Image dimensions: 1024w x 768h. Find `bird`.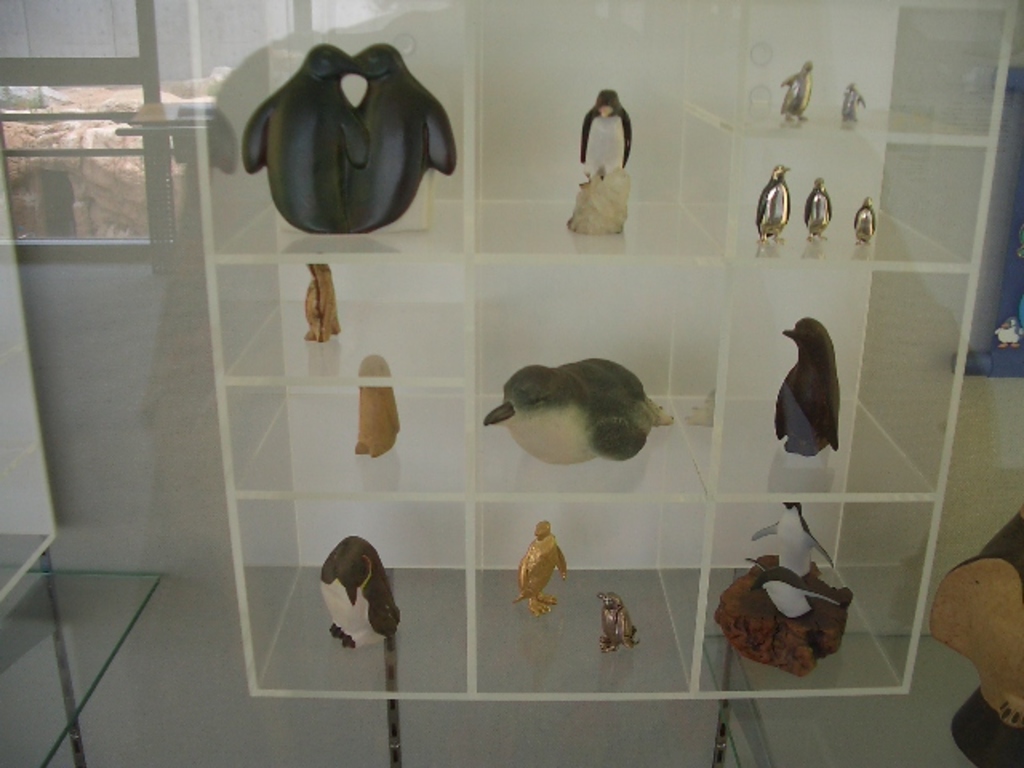
<box>838,78,869,130</box>.
